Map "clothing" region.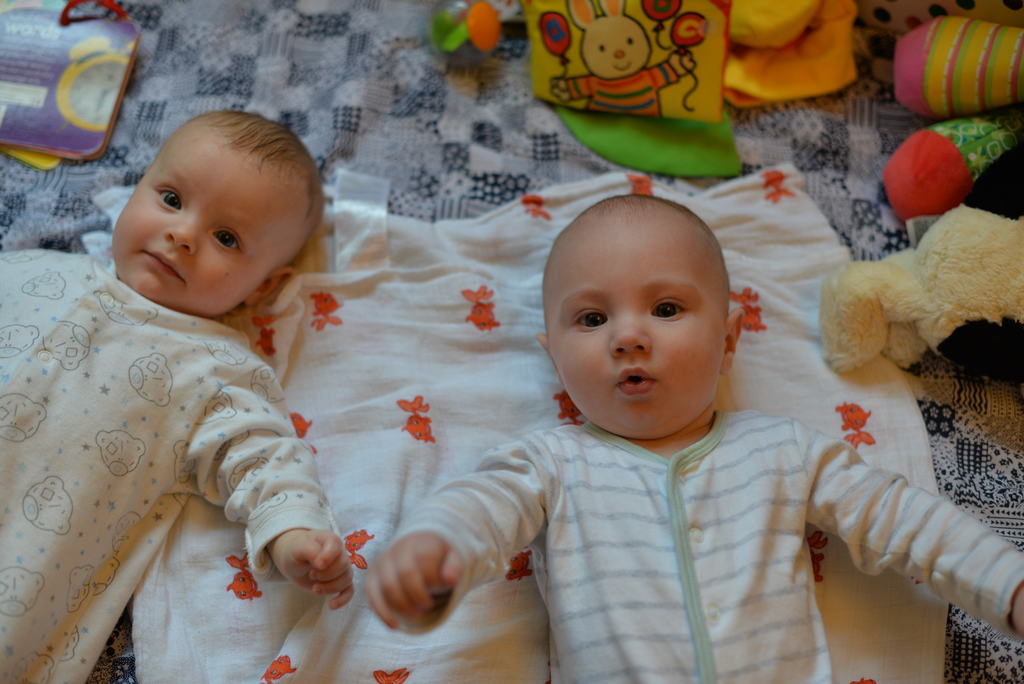
Mapped to [388,427,1023,683].
